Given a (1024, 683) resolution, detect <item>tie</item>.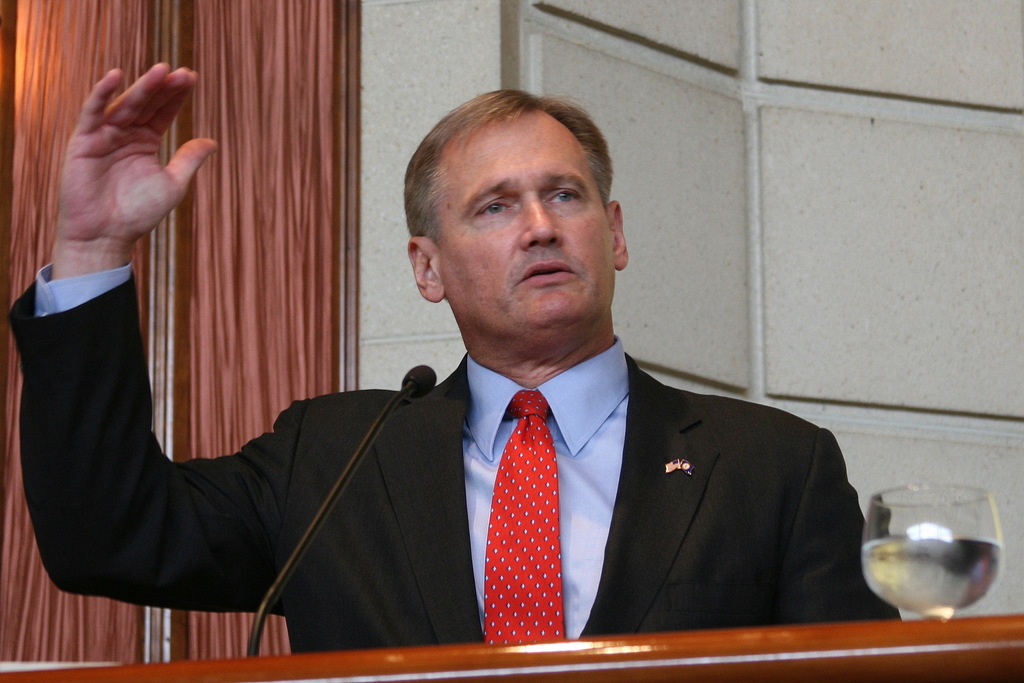
[475, 389, 596, 651].
